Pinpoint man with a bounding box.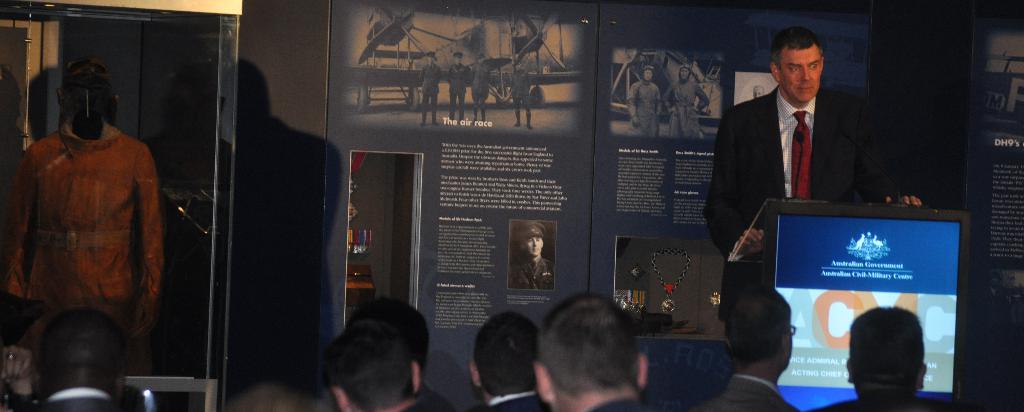
700,281,805,411.
